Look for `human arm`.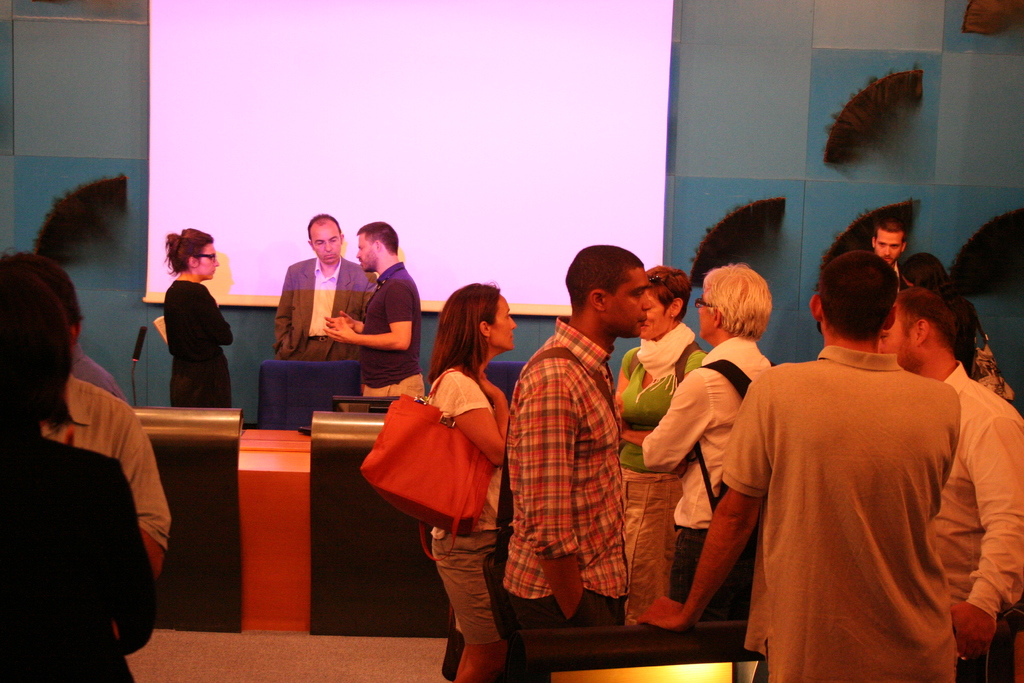
Found: 326:299:368:334.
